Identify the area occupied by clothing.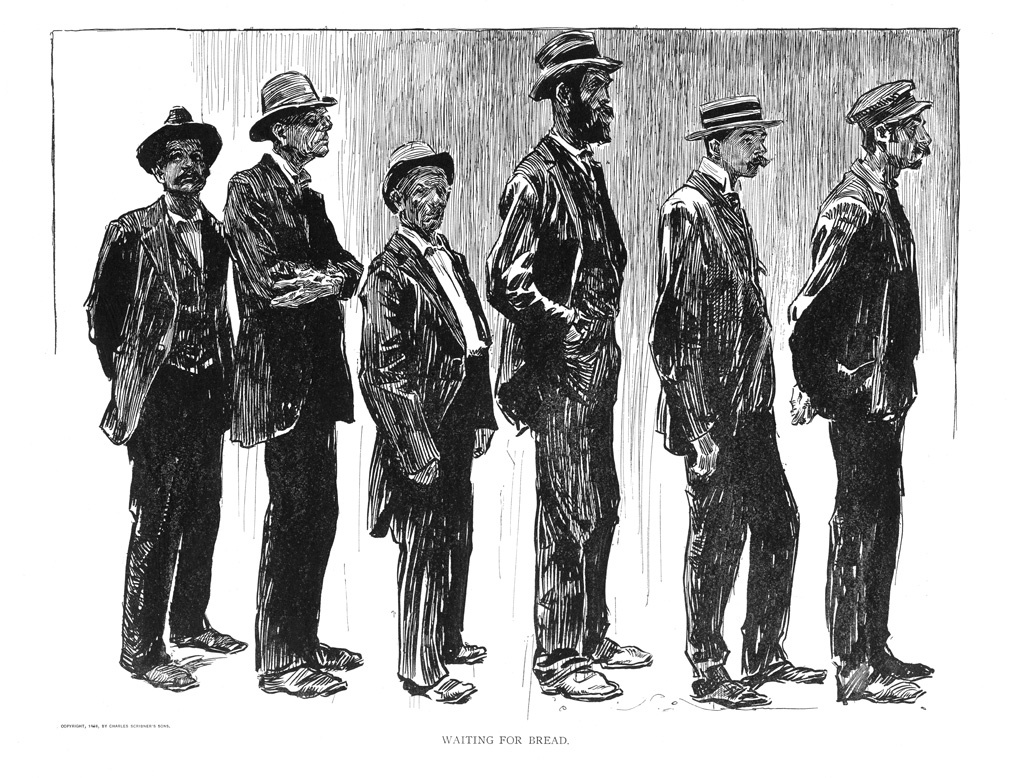
Area: box(81, 192, 230, 676).
